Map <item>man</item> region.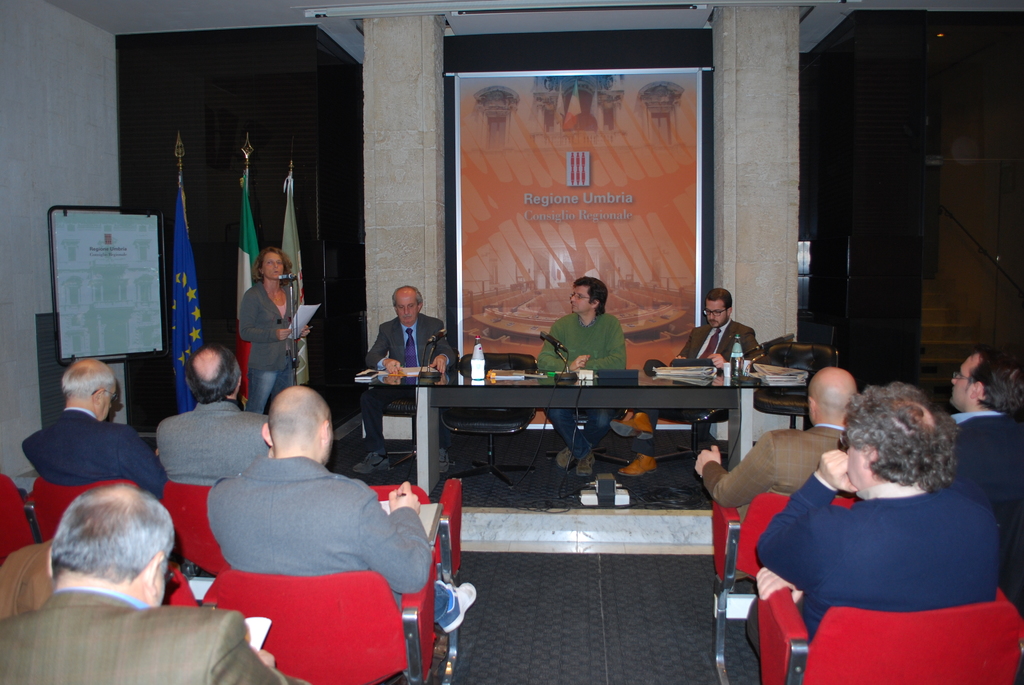
Mapped to (163, 390, 446, 669).
